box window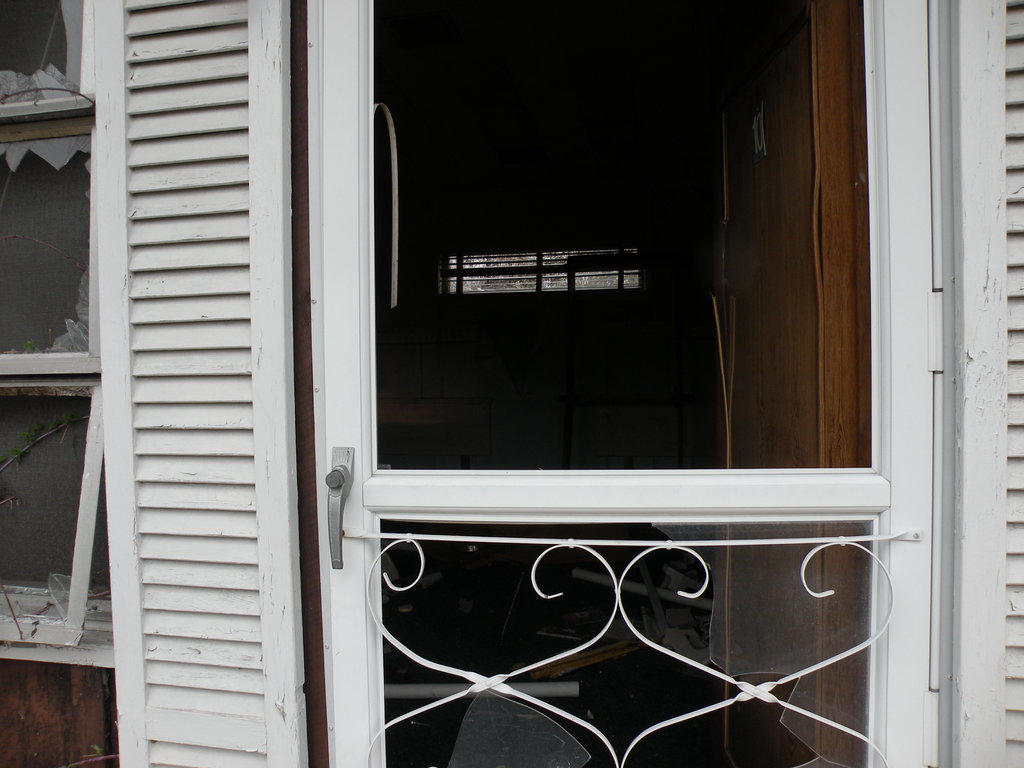
(x1=0, y1=380, x2=115, y2=640)
